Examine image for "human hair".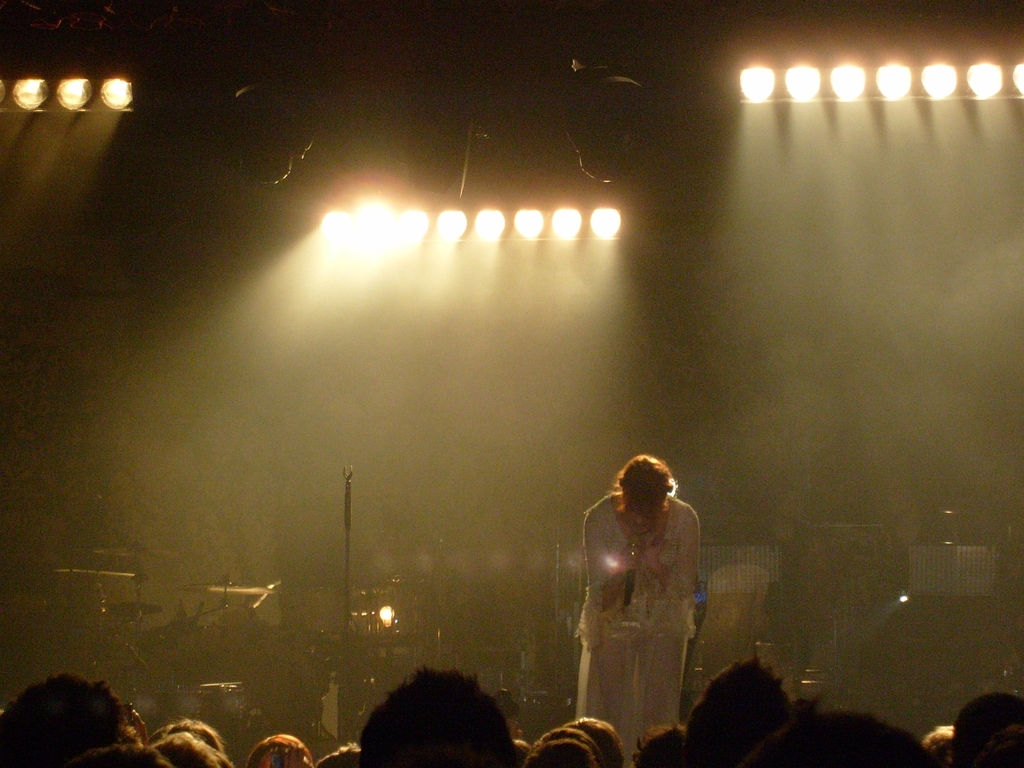
Examination result: (744, 710, 934, 767).
